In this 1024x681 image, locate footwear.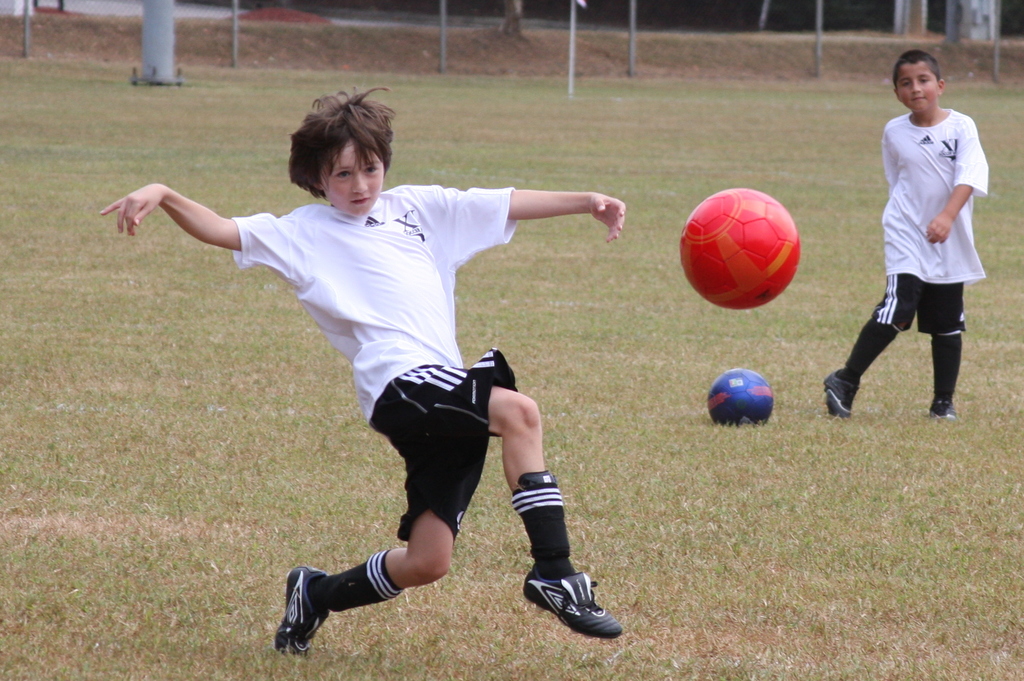
Bounding box: rect(533, 560, 618, 646).
